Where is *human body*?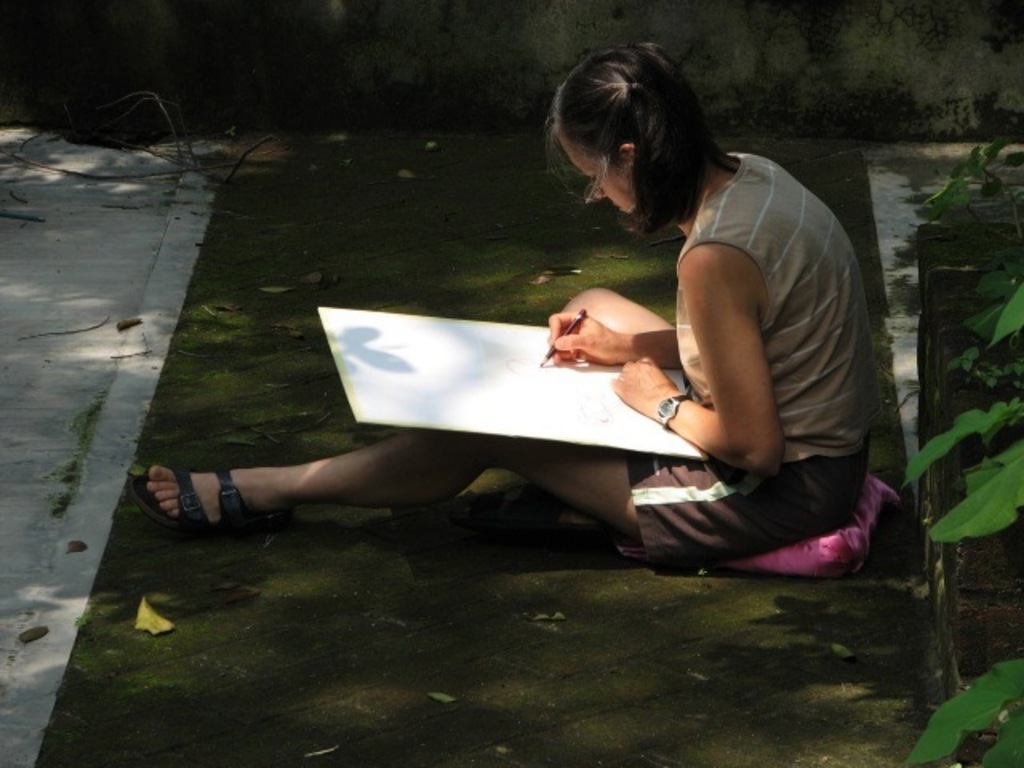
<bbox>427, 104, 872, 578</bbox>.
